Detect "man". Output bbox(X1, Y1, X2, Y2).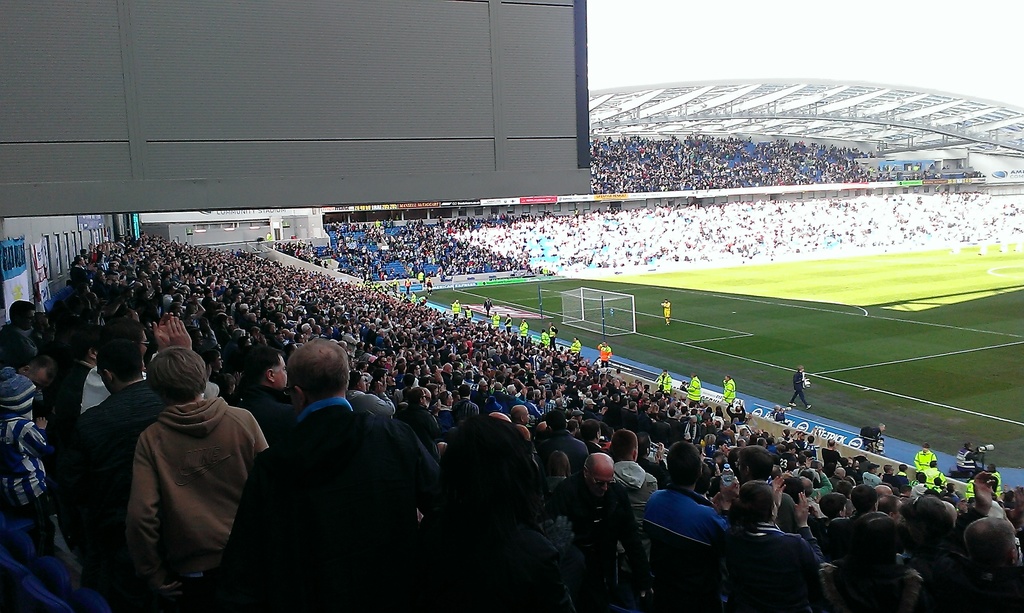
bbox(913, 448, 935, 474).
